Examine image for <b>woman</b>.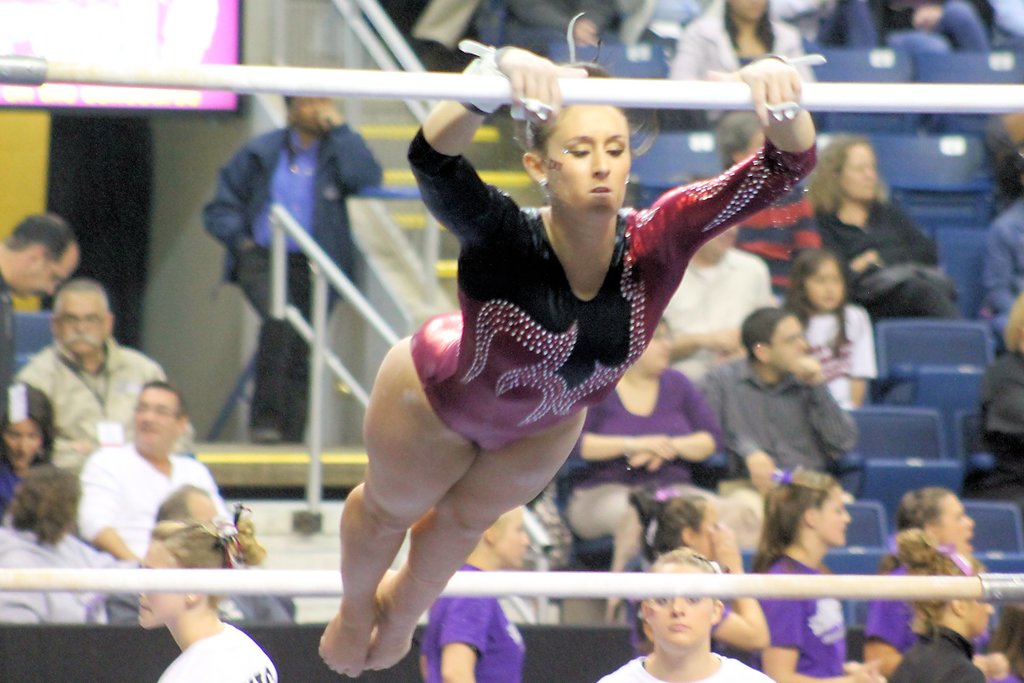
Examination result: (317,10,819,680).
